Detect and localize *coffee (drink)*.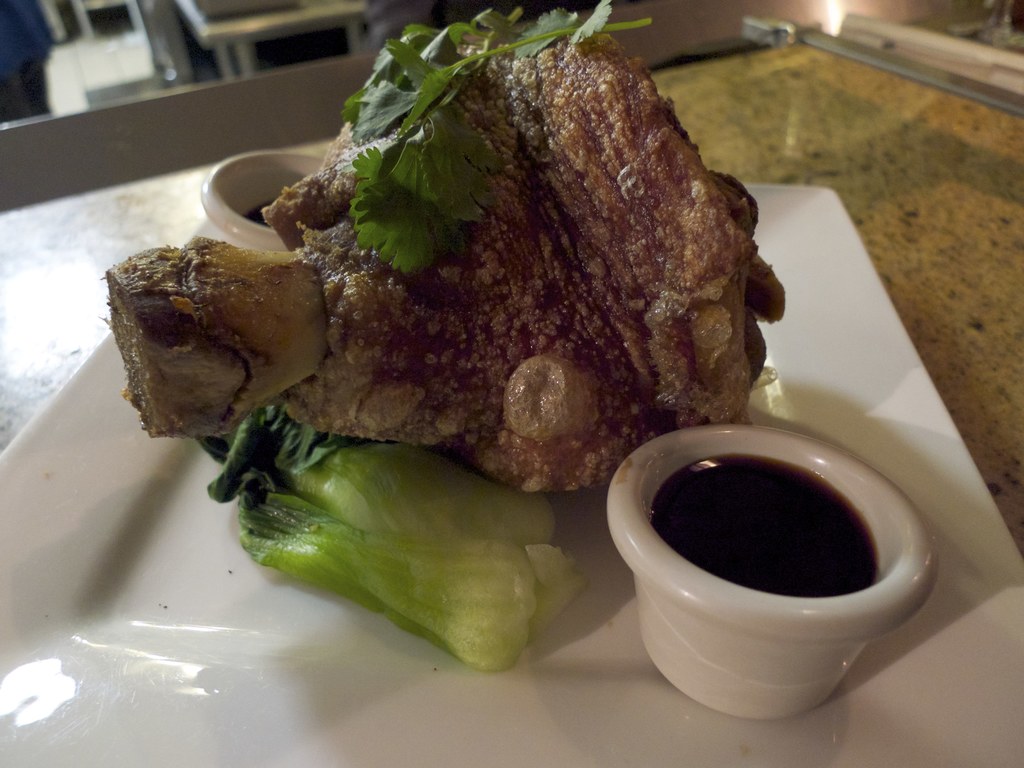
Localized at region(227, 161, 294, 234).
